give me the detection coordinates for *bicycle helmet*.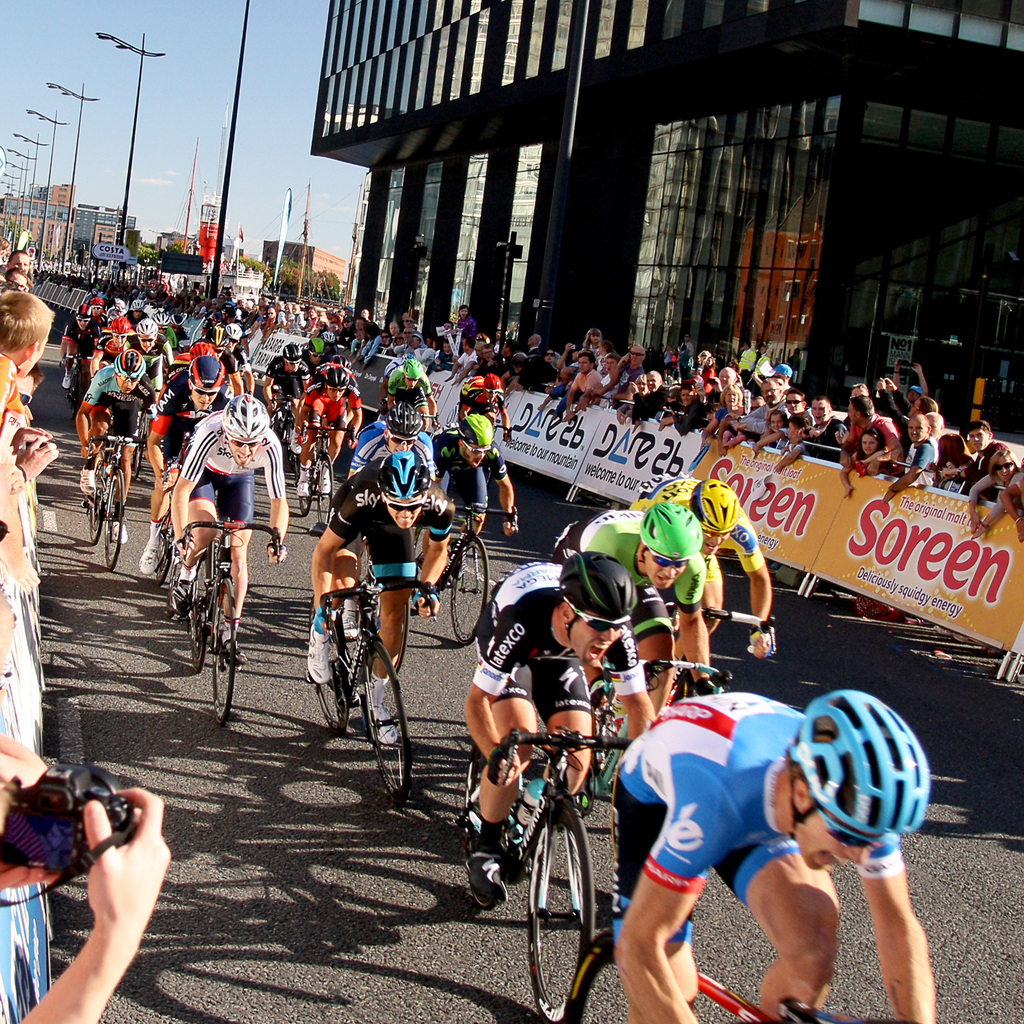
(x1=563, y1=543, x2=636, y2=640).
